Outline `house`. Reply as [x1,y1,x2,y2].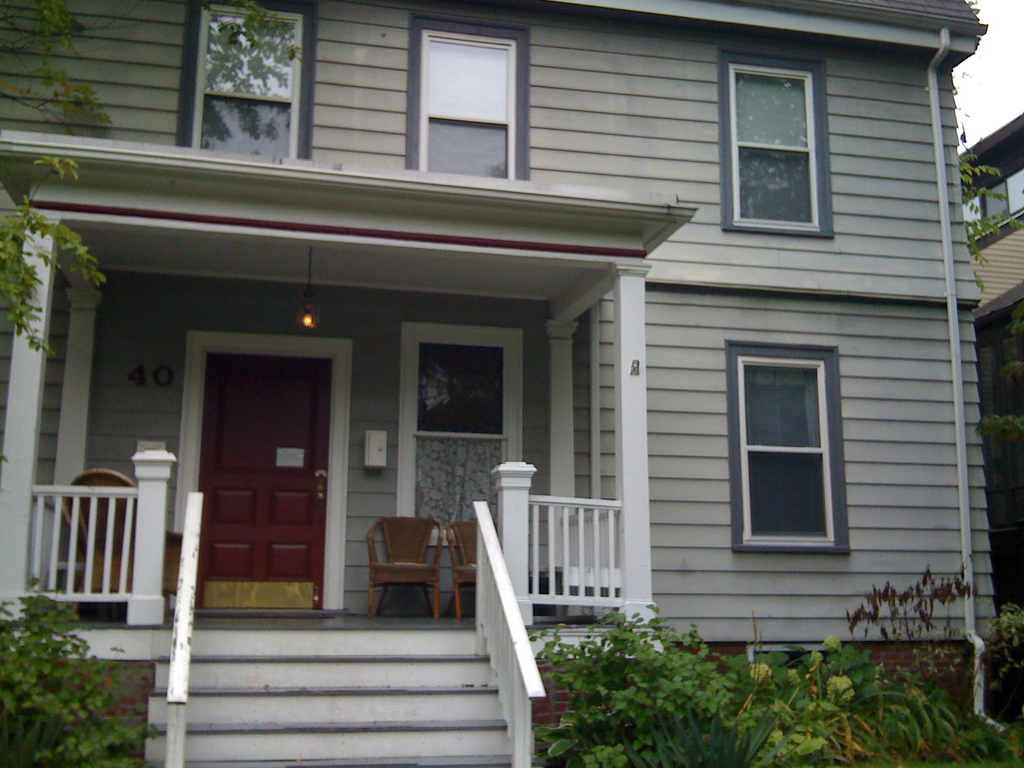
[953,115,1023,673].
